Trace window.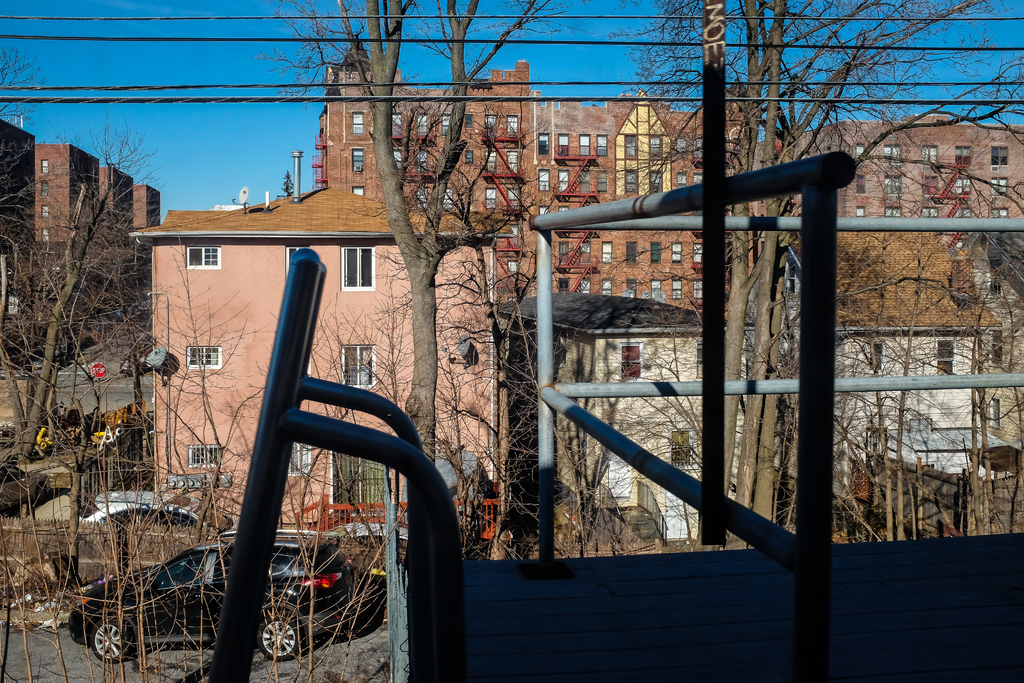
Traced to 989 331 1006 368.
